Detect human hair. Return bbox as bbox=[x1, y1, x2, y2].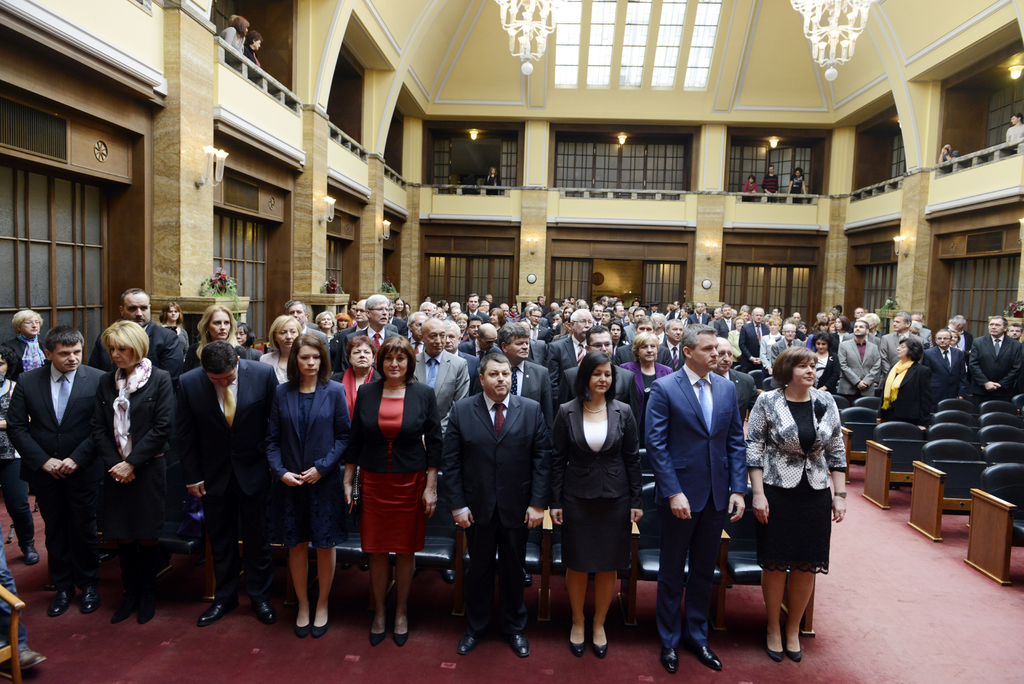
bbox=[283, 334, 332, 388].
